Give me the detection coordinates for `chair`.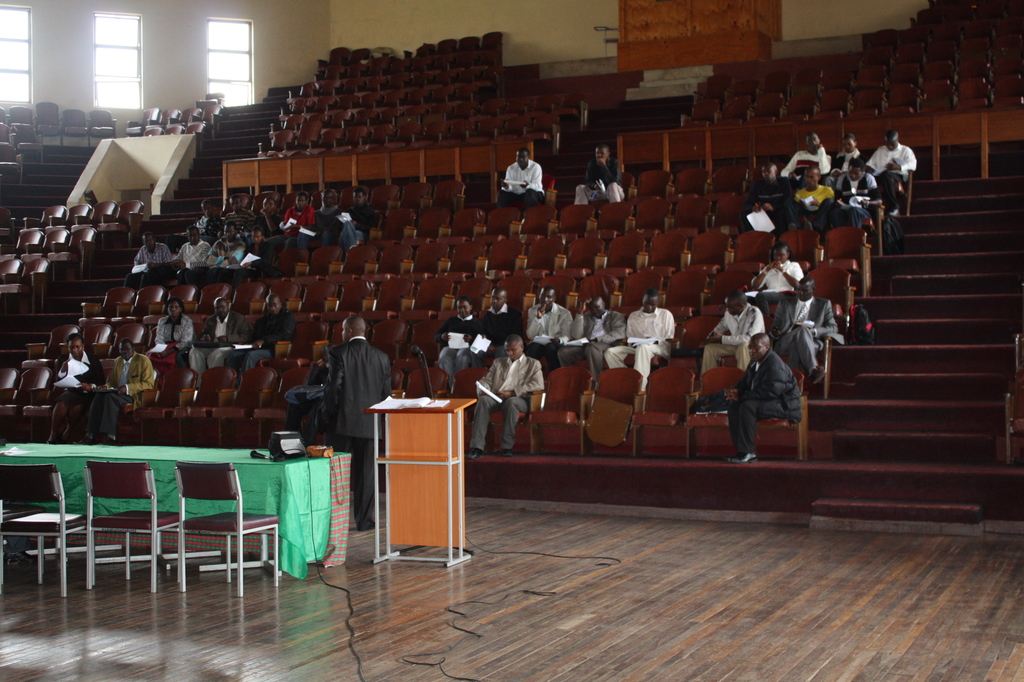
region(20, 203, 73, 232).
